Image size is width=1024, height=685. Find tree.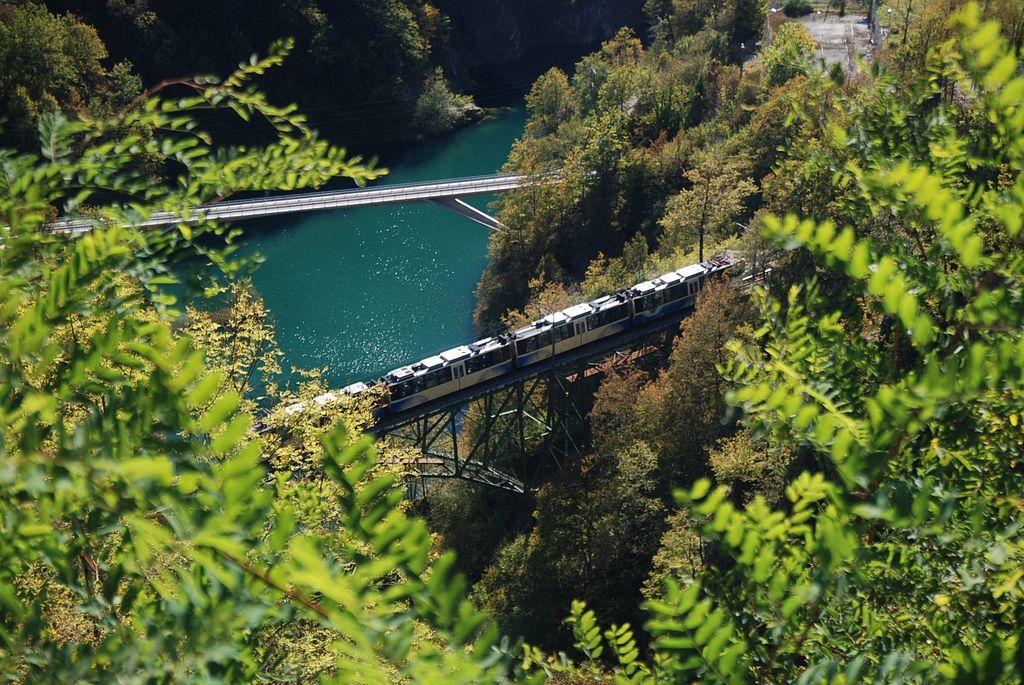
{"left": 0, "top": 34, "right": 525, "bottom": 684}.
